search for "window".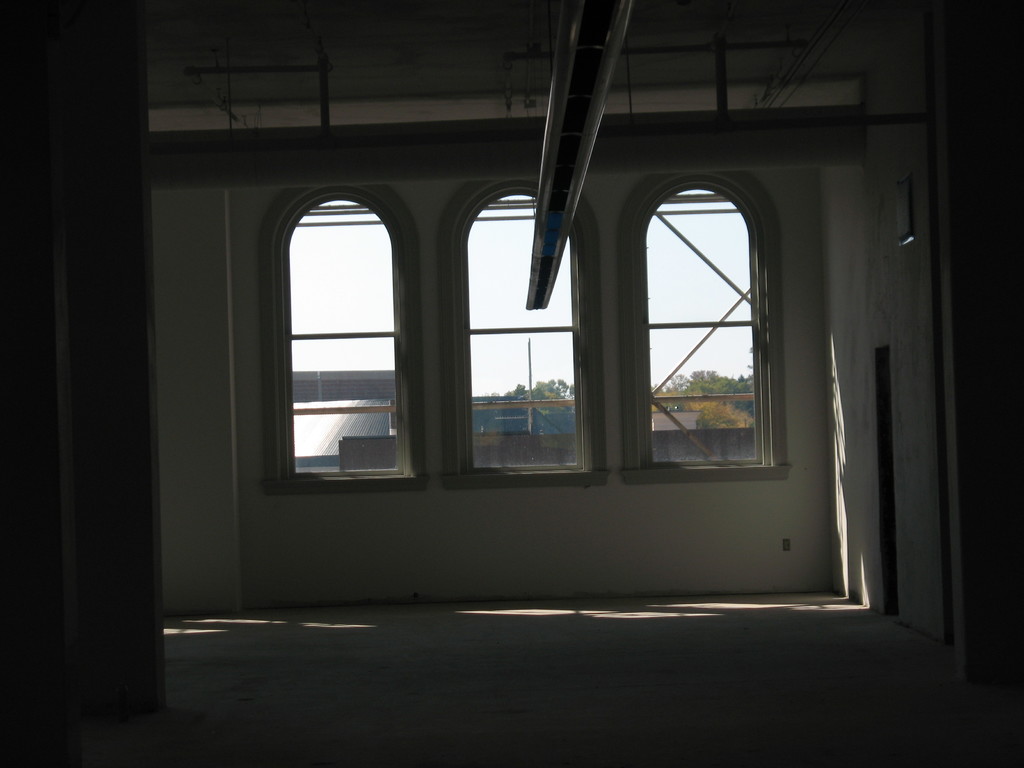
Found at (618, 188, 794, 483).
